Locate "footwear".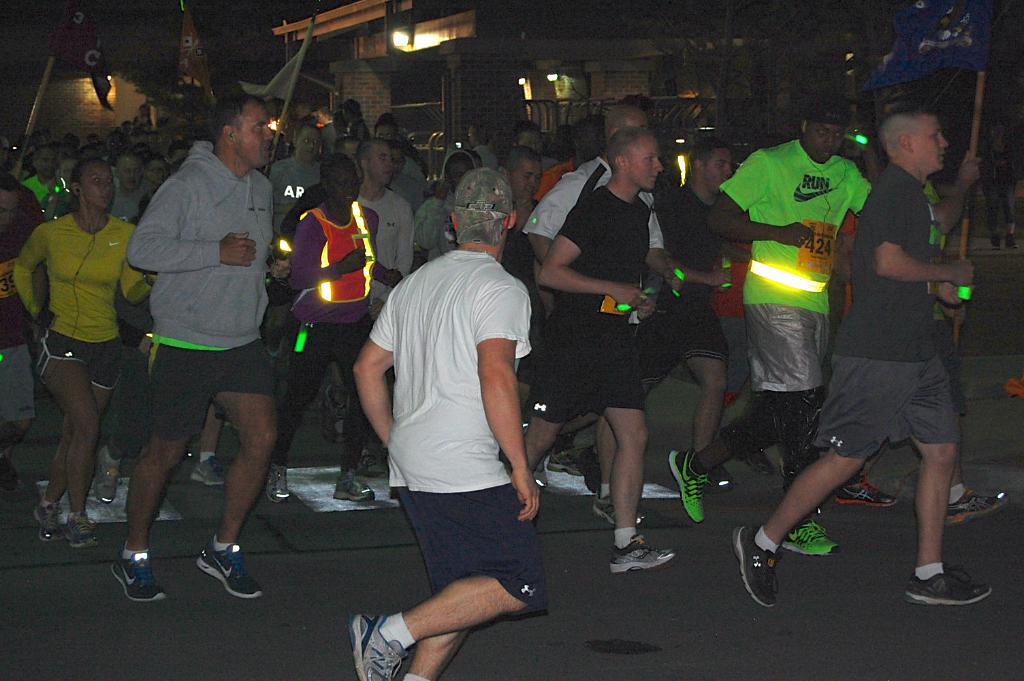
Bounding box: 30,505,67,543.
